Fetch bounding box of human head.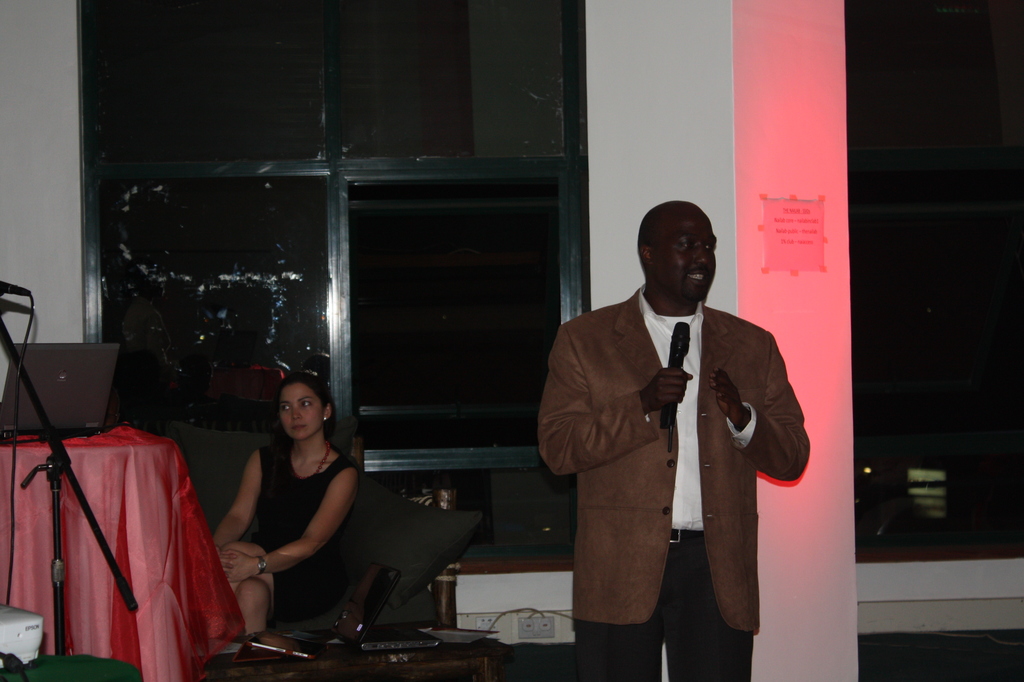
Bbox: 277, 371, 332, 443.
